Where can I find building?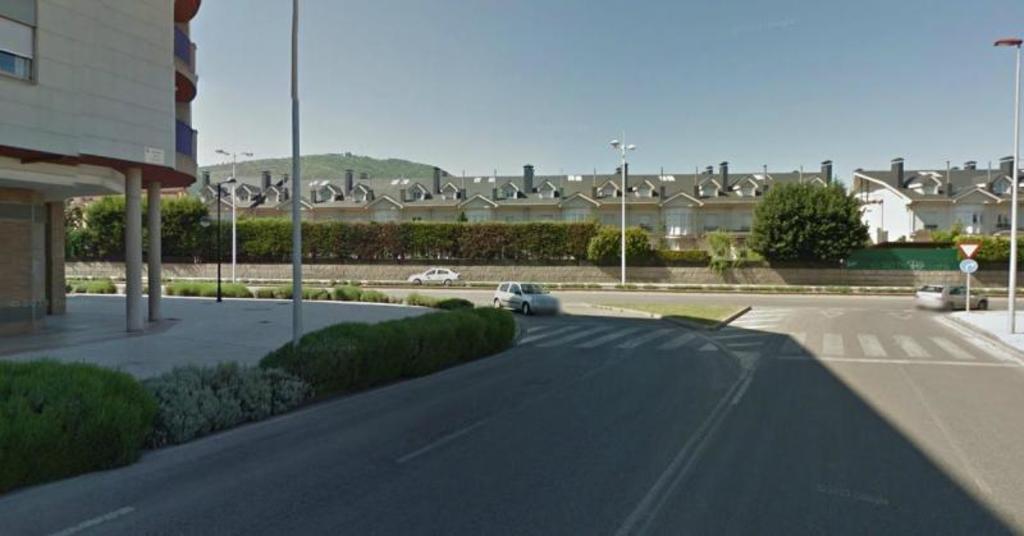
You can find it at 0, 0, 200, 329.
